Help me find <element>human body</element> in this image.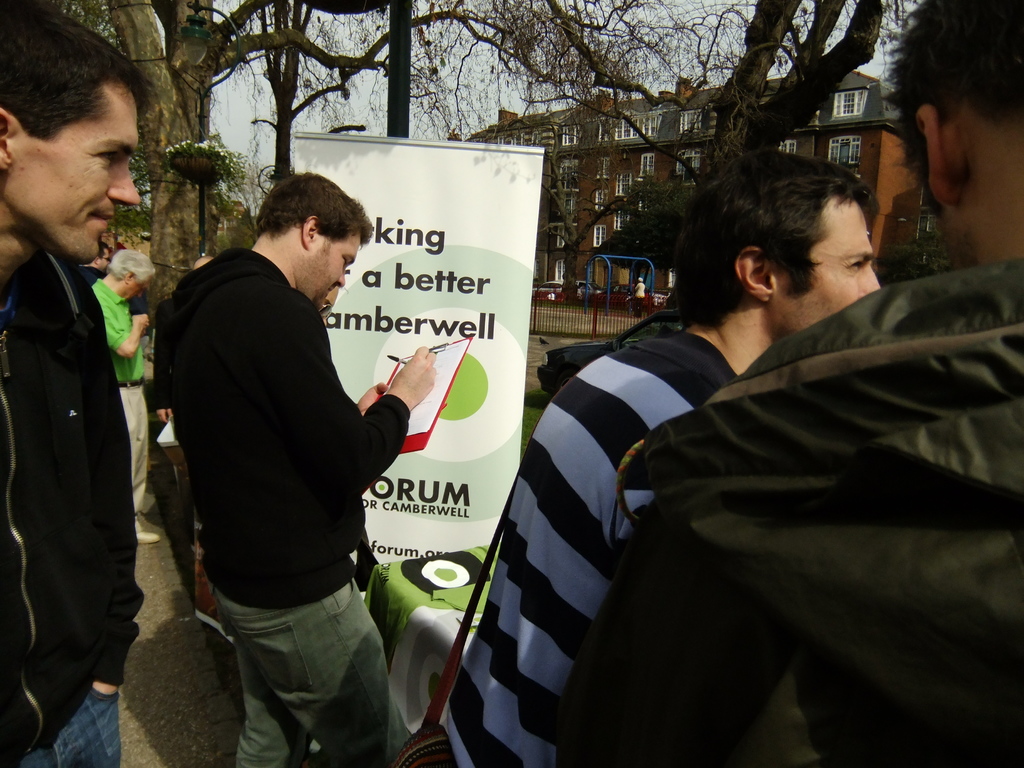
Found it: <box>0,253,149,767</box>.
